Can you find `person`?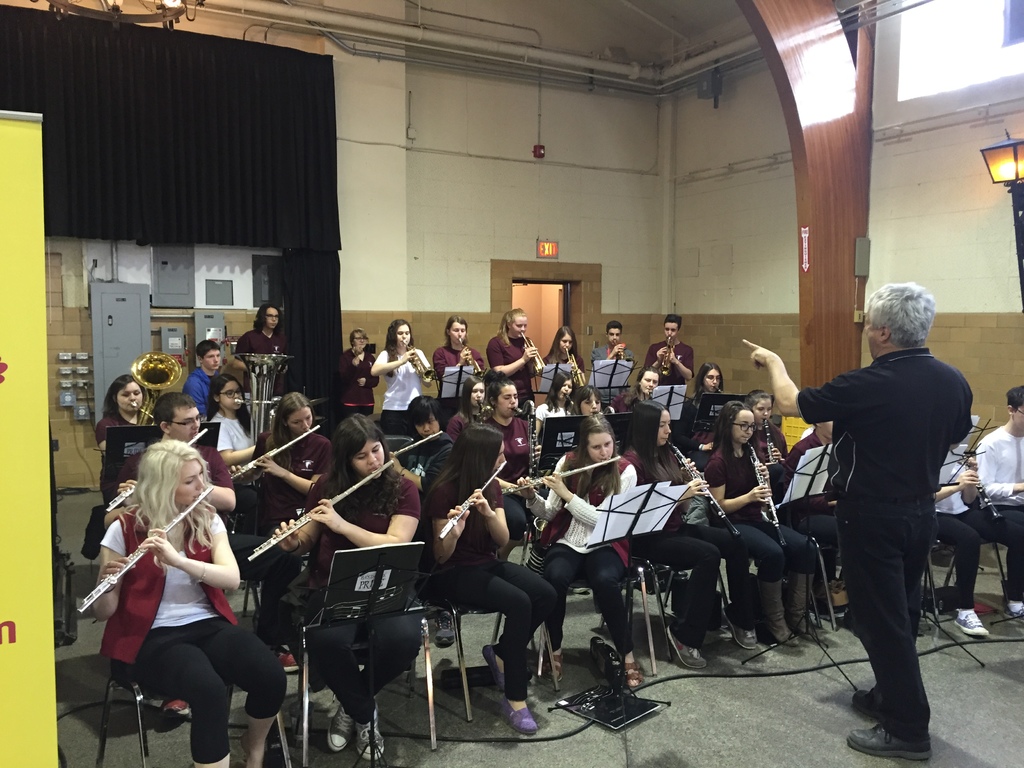
Yes, bounding box: (left=229, top=393, right=330, bottom=577).
